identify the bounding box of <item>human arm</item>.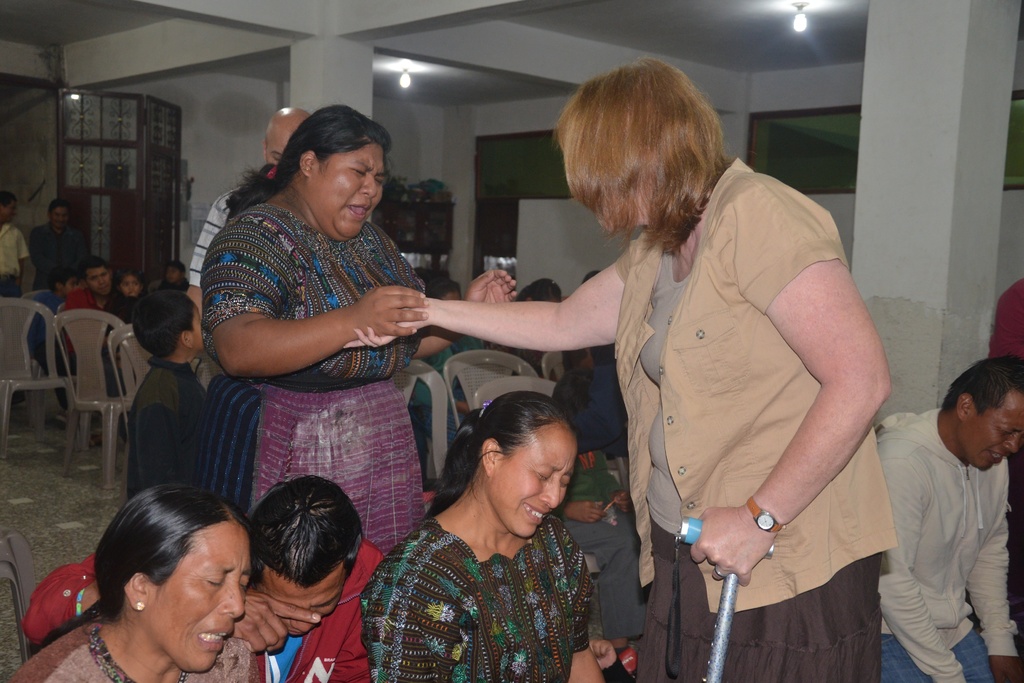
<region>410, 269, 518, 361</region>.
